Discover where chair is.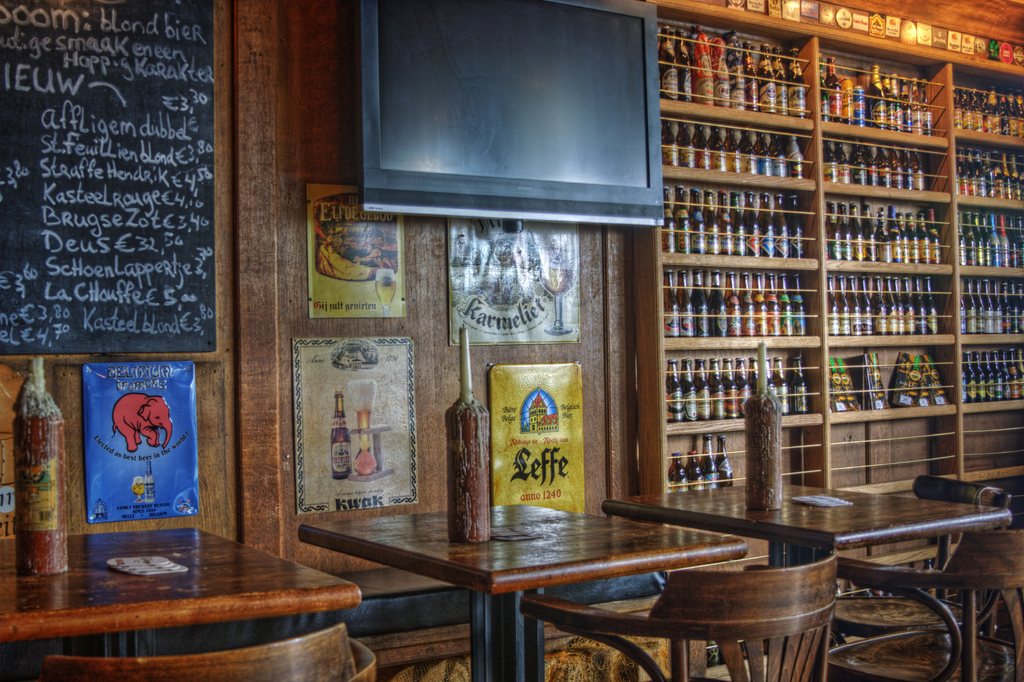
Discovered at left=522, top=552, right=835, bottom=681.
